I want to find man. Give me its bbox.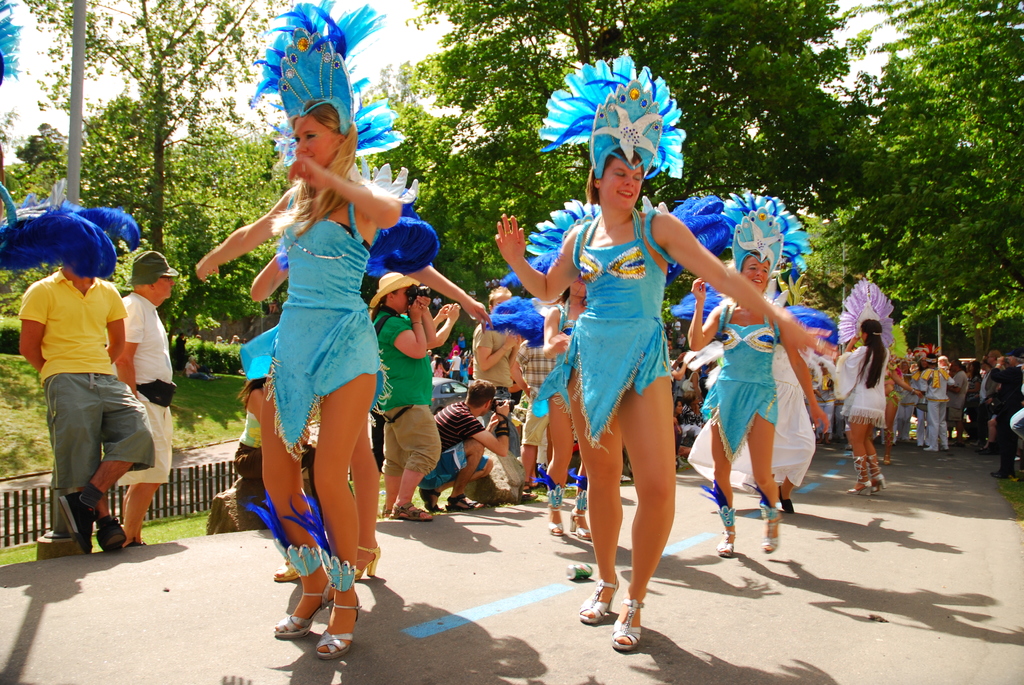
{"left": 419, "top": 381, "right": 511, "bottom": 510}.
